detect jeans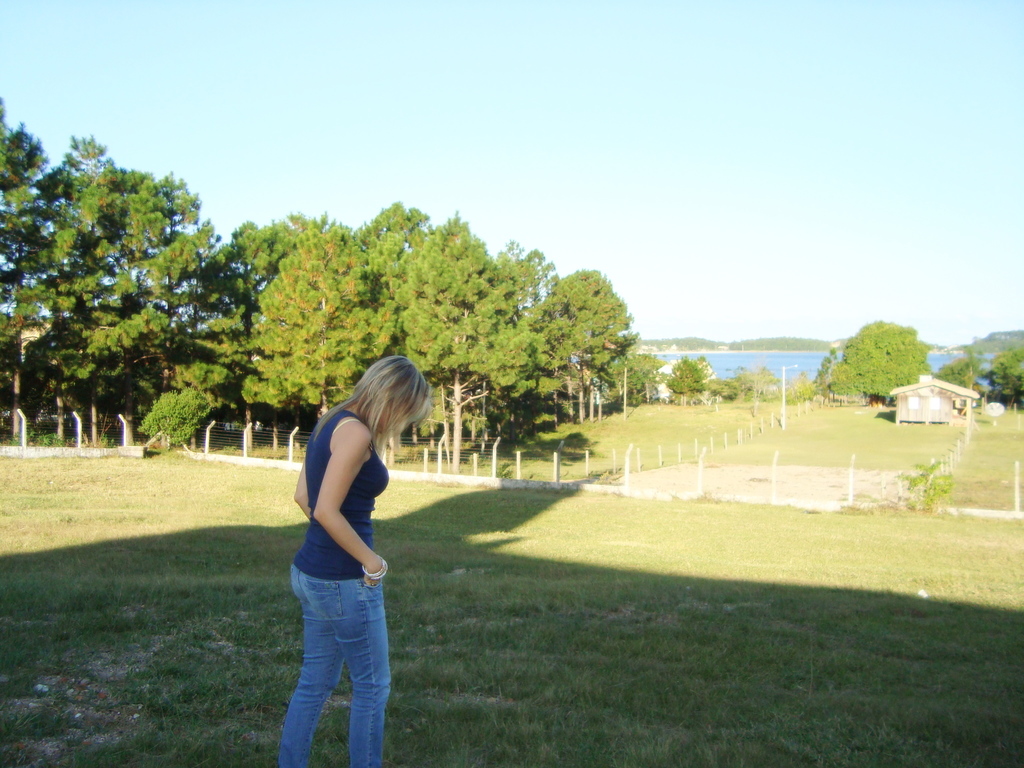
box(284, 575, 393, 767)
